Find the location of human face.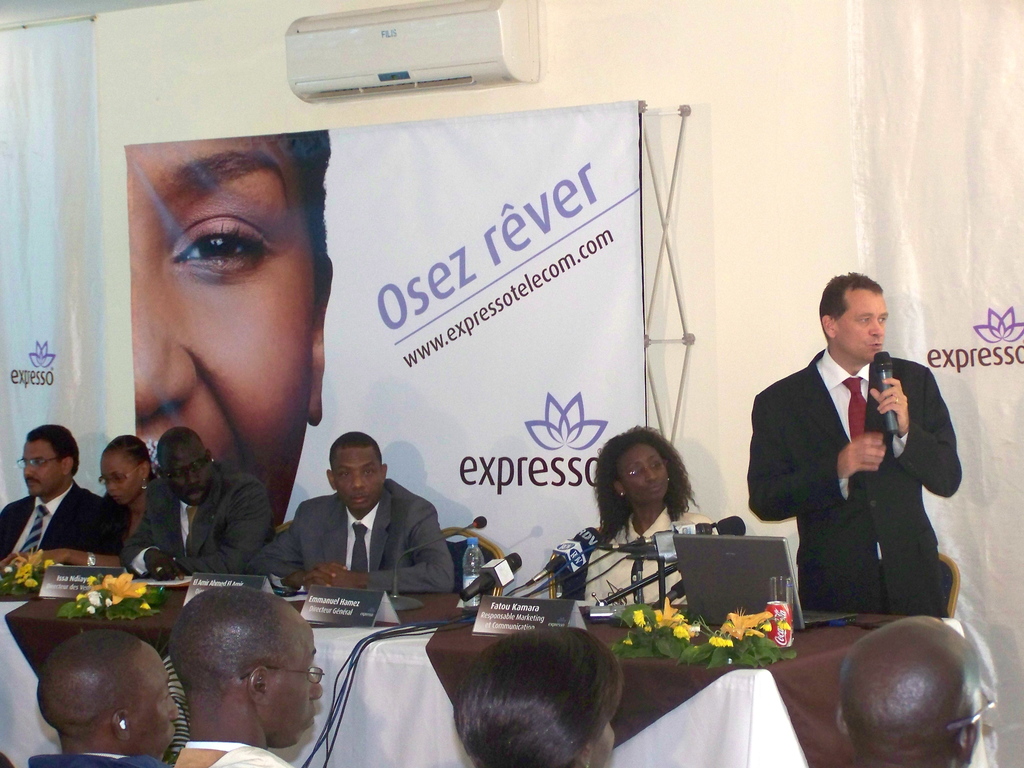
Location: box(129, 643, 176, 762).
